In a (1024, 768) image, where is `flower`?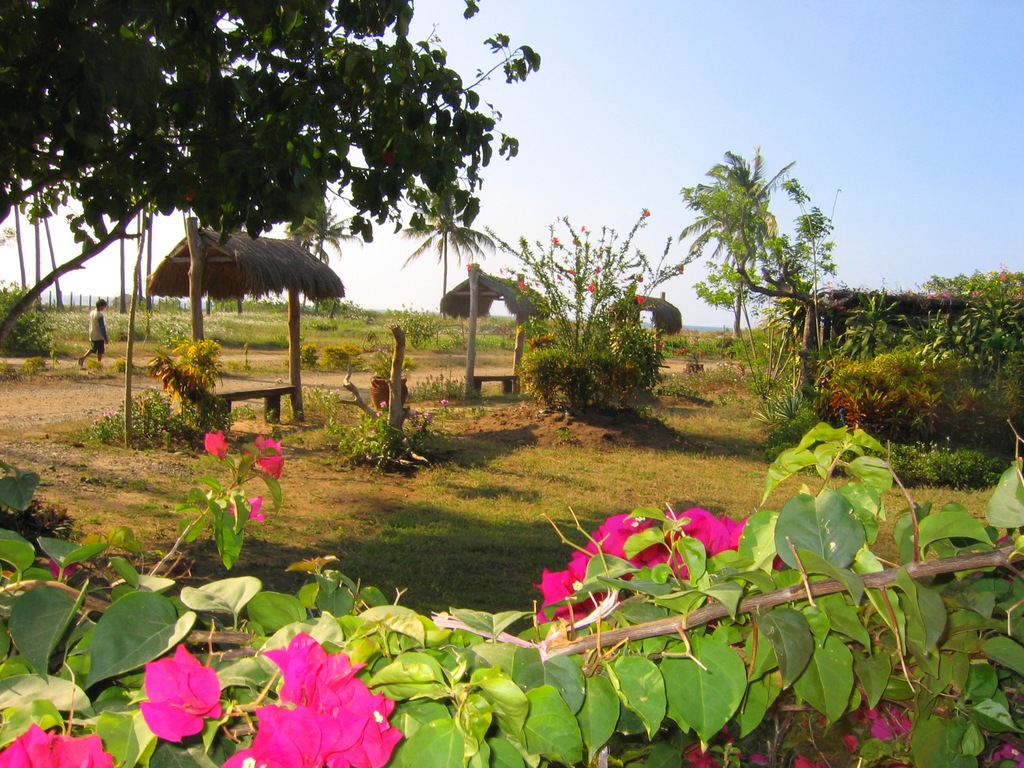
[589, 282, 595, 291].
